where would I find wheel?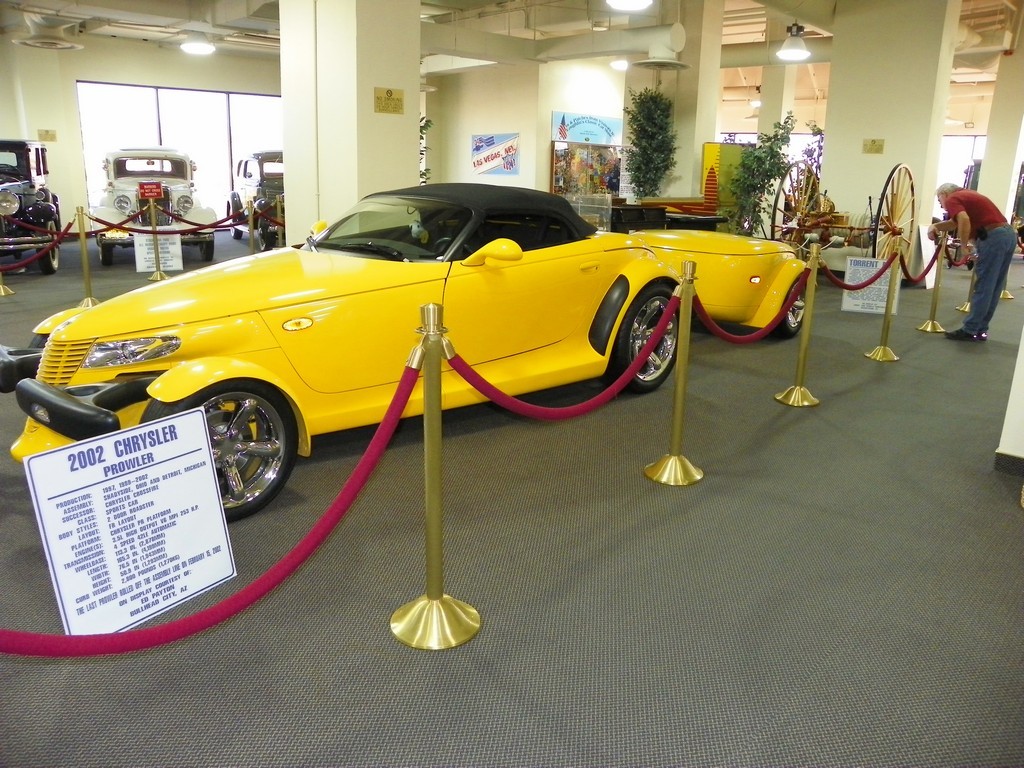
At bbox=(196, 233, 214, 264).
